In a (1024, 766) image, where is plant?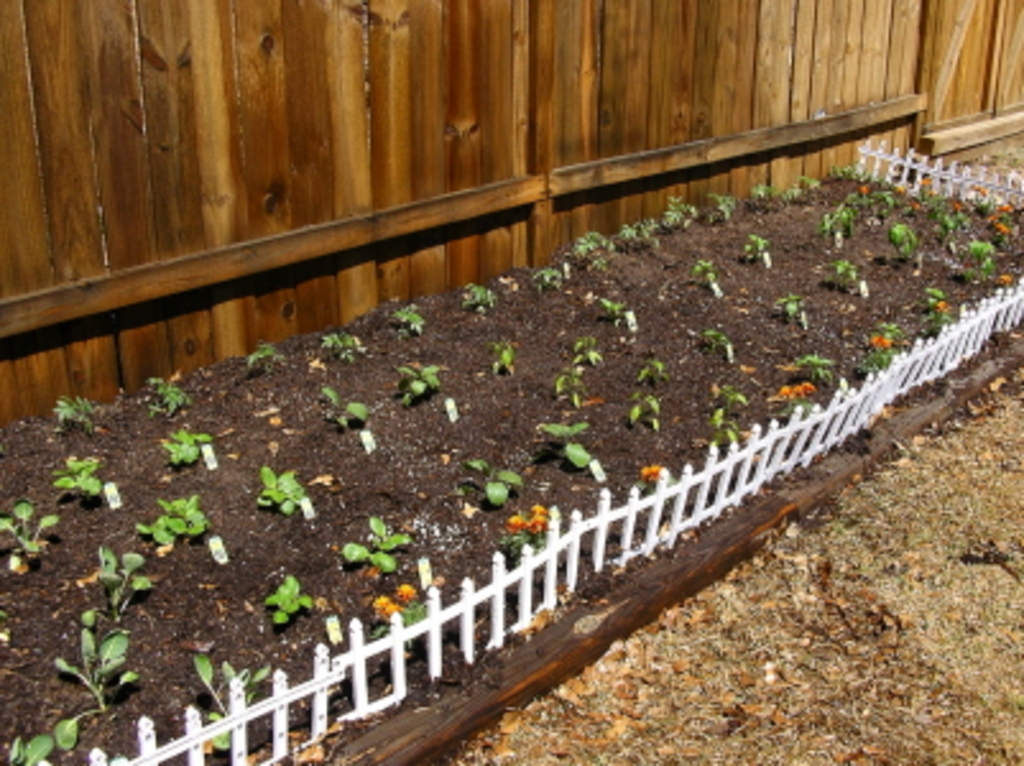
bbox(577, 235, 610, 260).
